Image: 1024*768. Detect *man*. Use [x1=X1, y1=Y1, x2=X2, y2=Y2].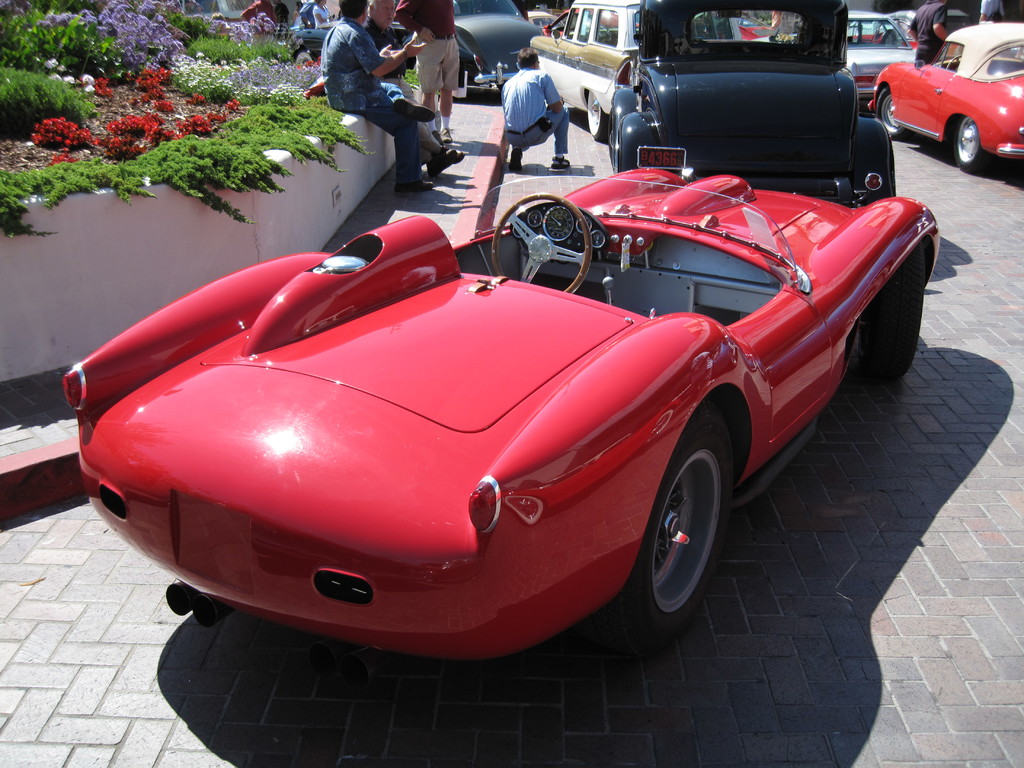
[x1=356, y1=0, x2=464, y2=177].
